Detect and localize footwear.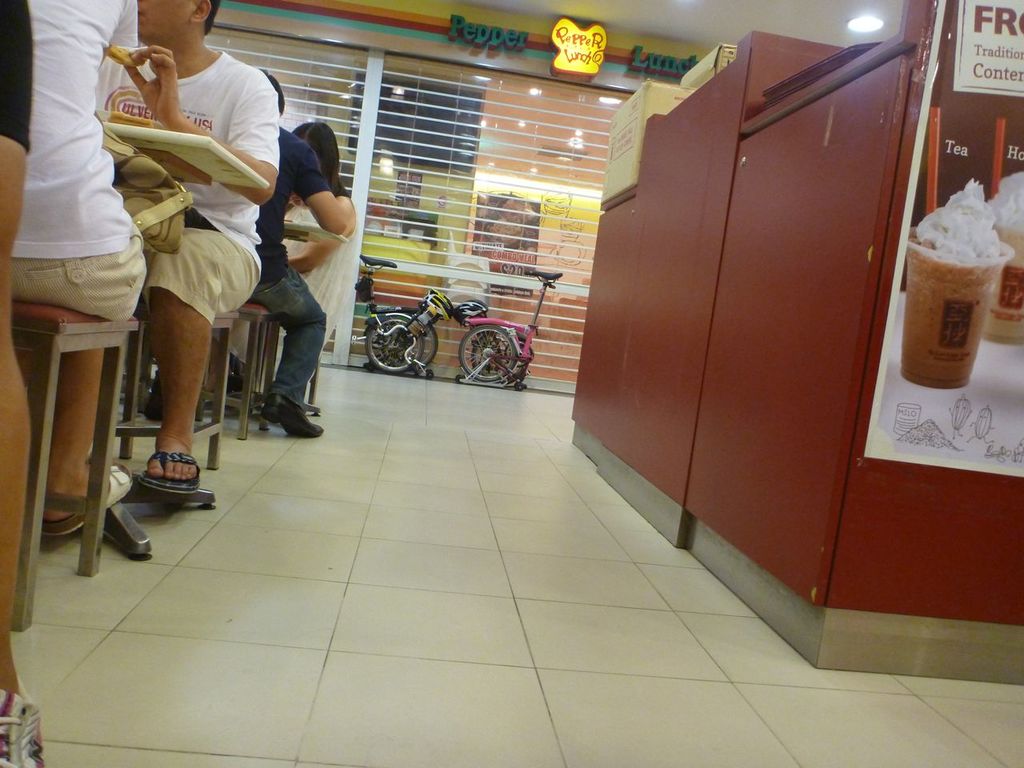
Localized at detection(0, 673, 46, 767).
